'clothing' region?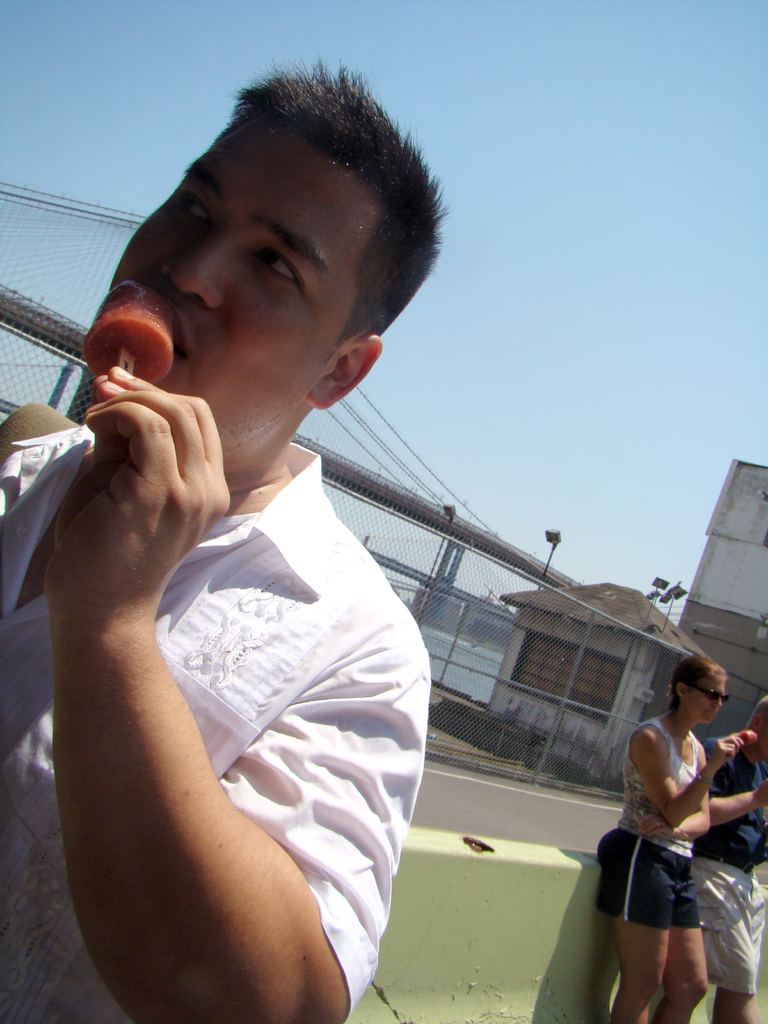
box(689, 730, 767, 990)
